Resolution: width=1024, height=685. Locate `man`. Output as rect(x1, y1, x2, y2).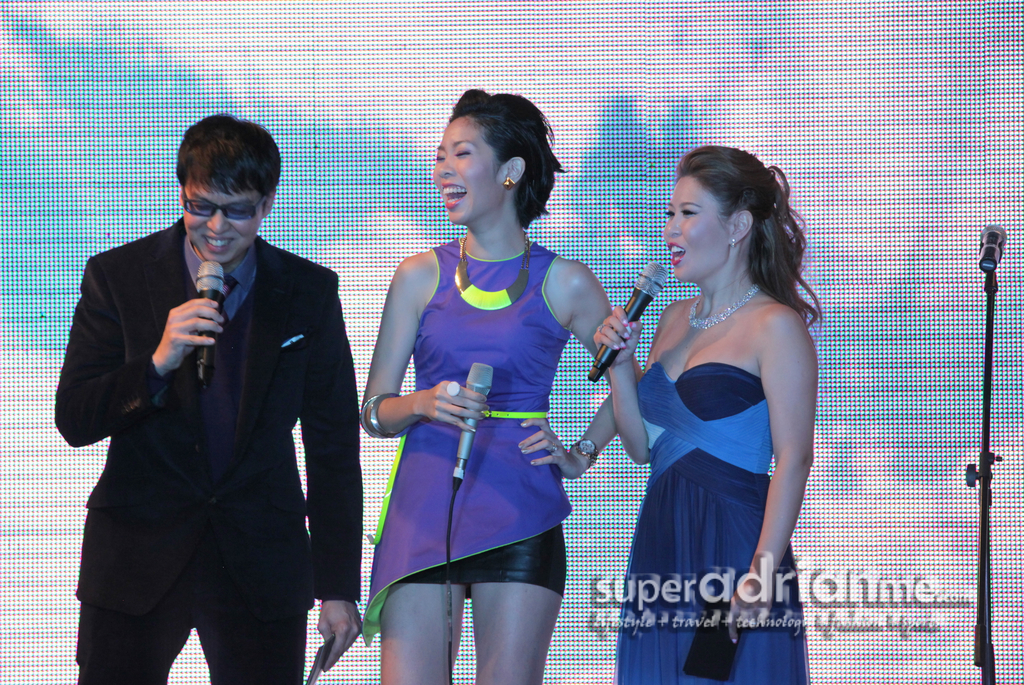
rect(69, 113, 371, 679).
